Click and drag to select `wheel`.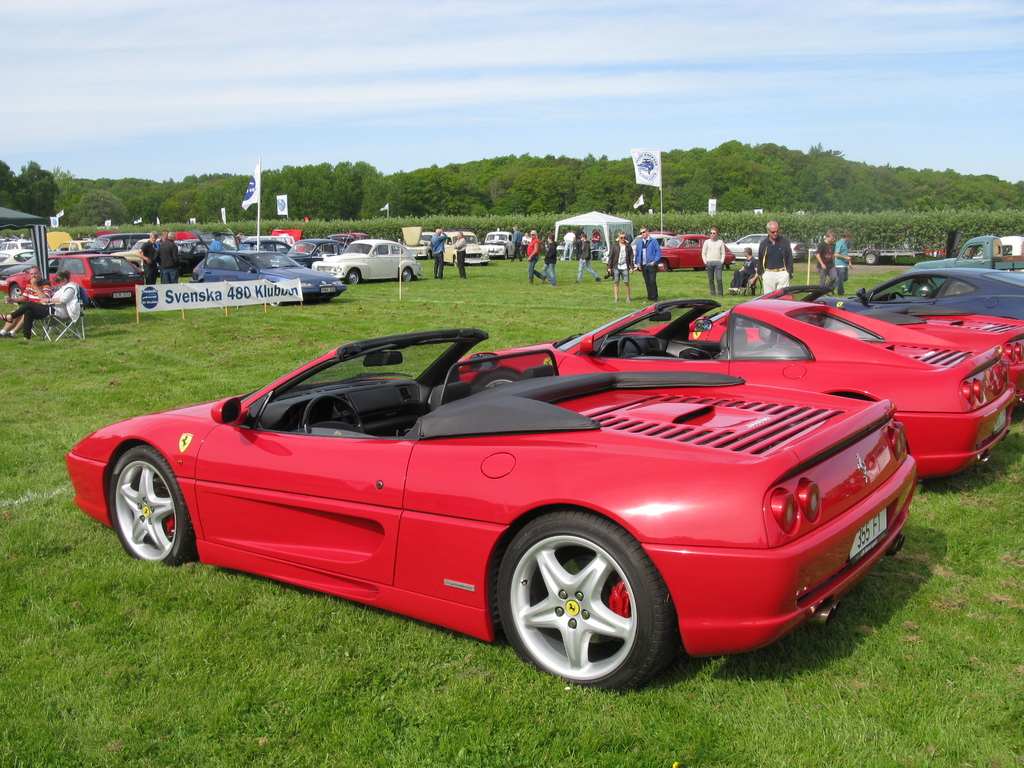
Selection: region(620, 336, 641, 367).
